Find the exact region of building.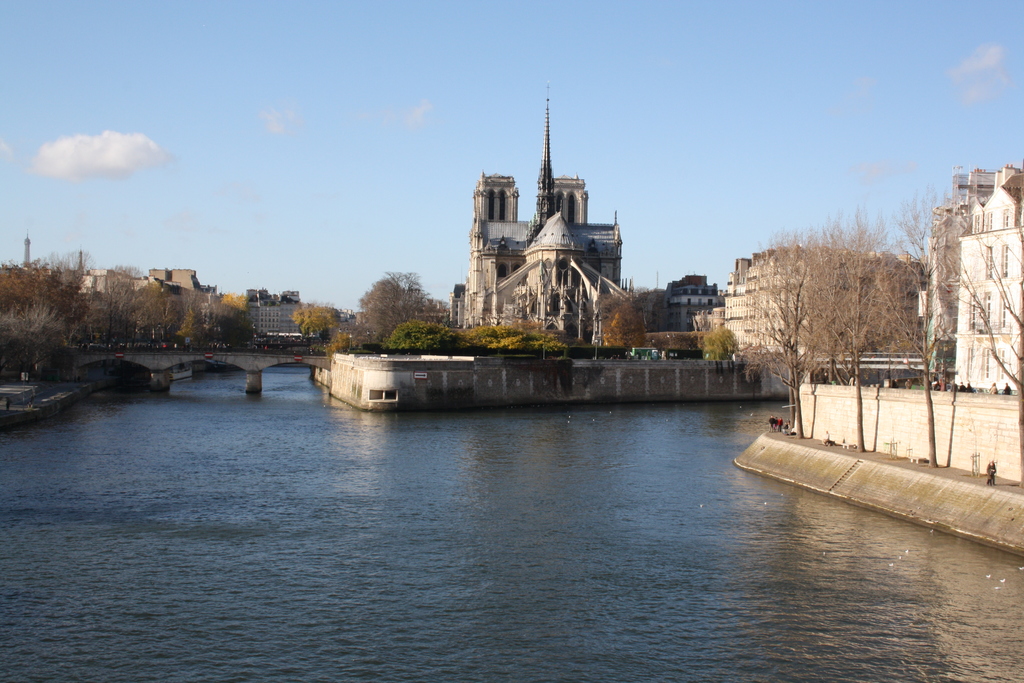
Exact region: BBox(923, 165, 1023, 395).
